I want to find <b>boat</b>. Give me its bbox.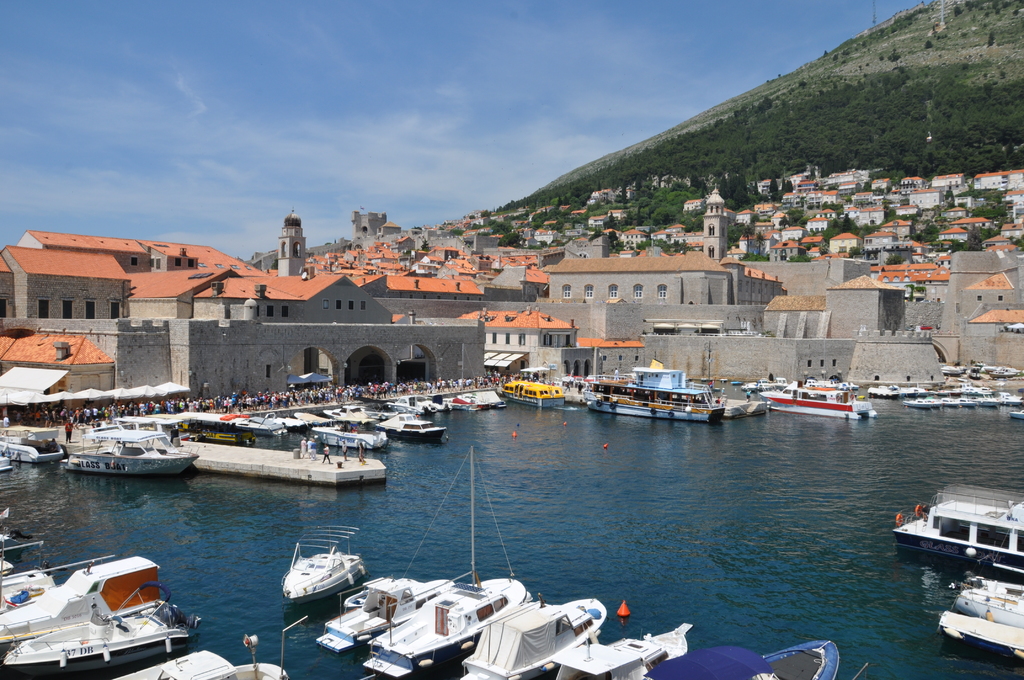
[x1=279, y1=525, x2=369, y2=608].
